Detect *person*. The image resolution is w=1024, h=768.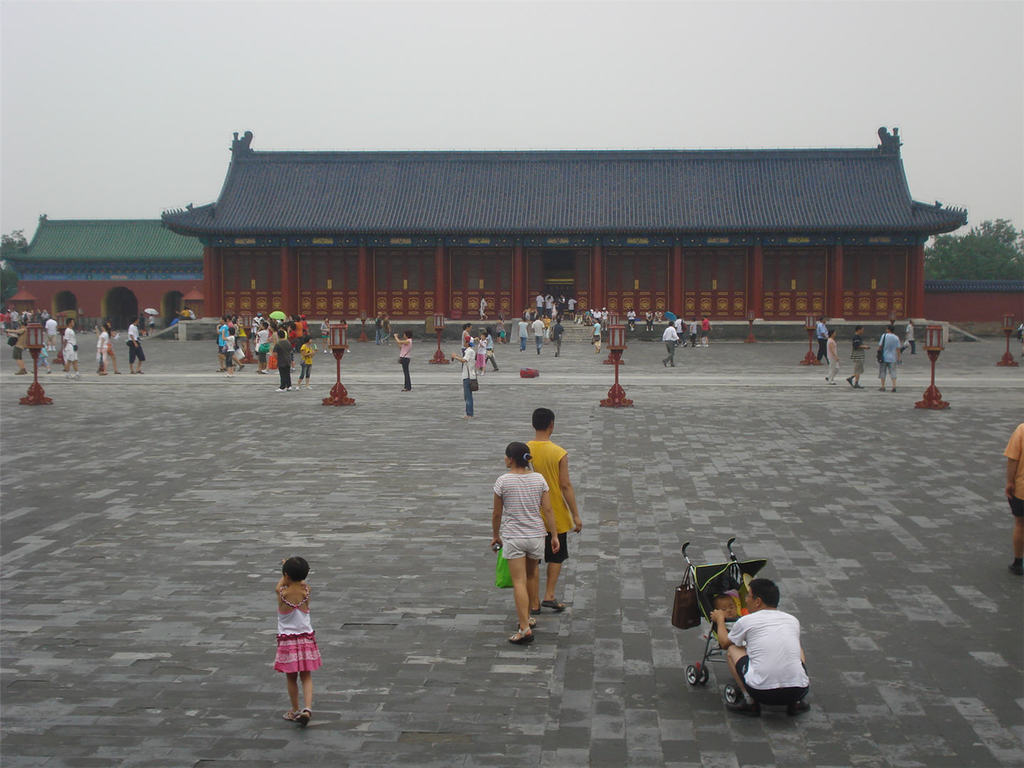
<box>902,317,916,355</box>.
